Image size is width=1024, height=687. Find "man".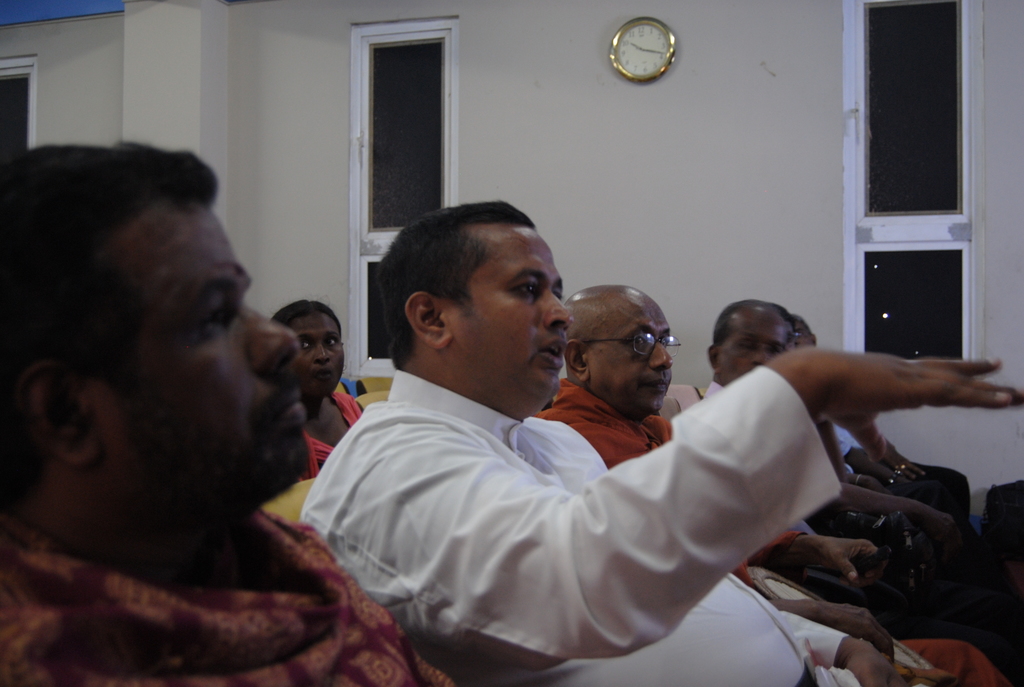
box=[705, 298, 796, 395].
